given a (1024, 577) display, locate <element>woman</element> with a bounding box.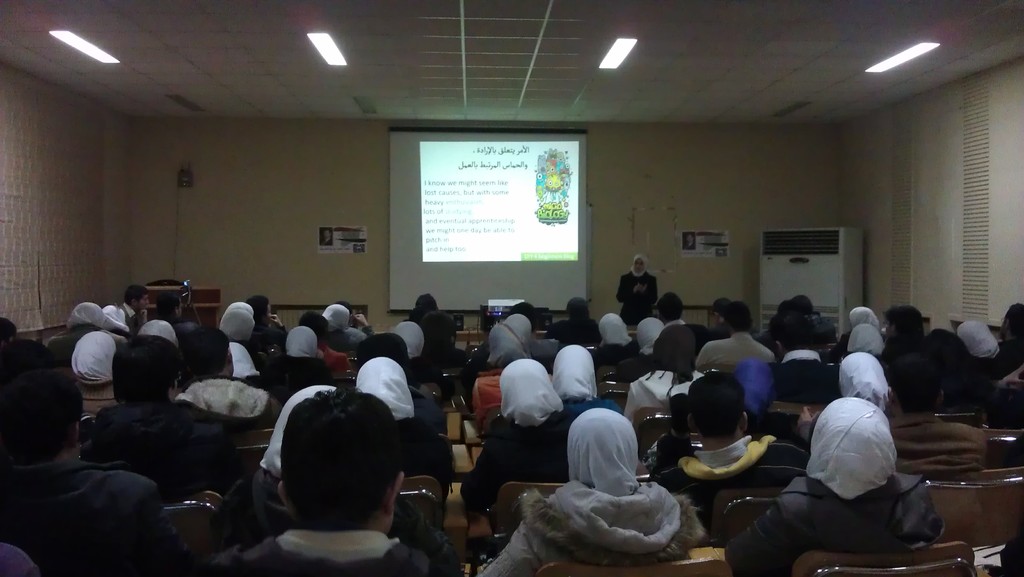
Located: detection(217, 302, 267, 370).
